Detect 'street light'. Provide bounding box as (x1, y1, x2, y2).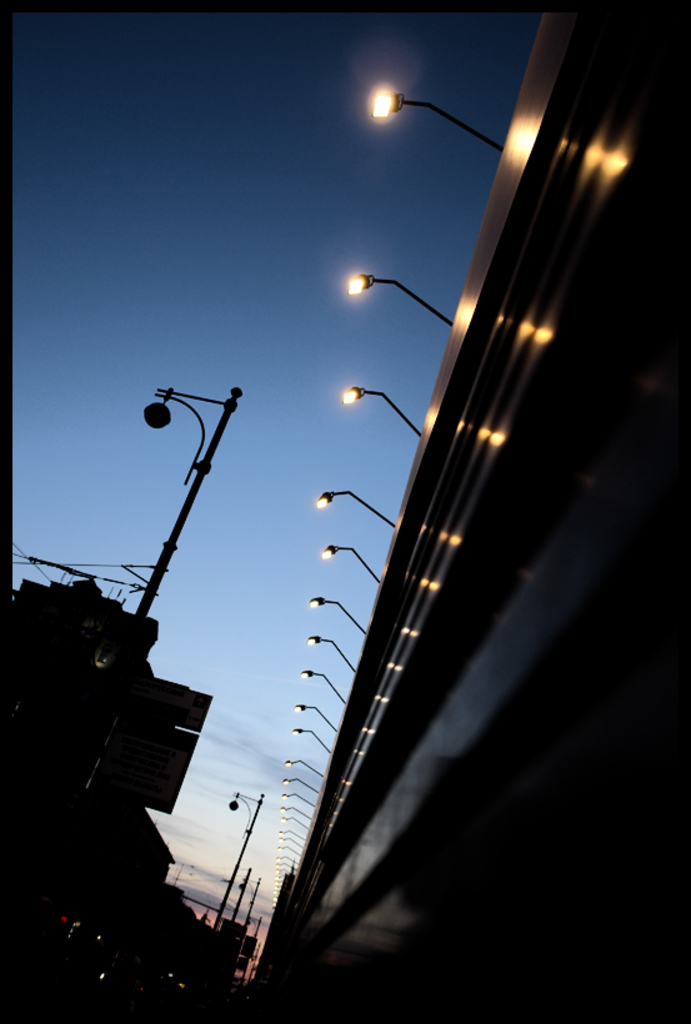
(221, 787, 271, 940).
